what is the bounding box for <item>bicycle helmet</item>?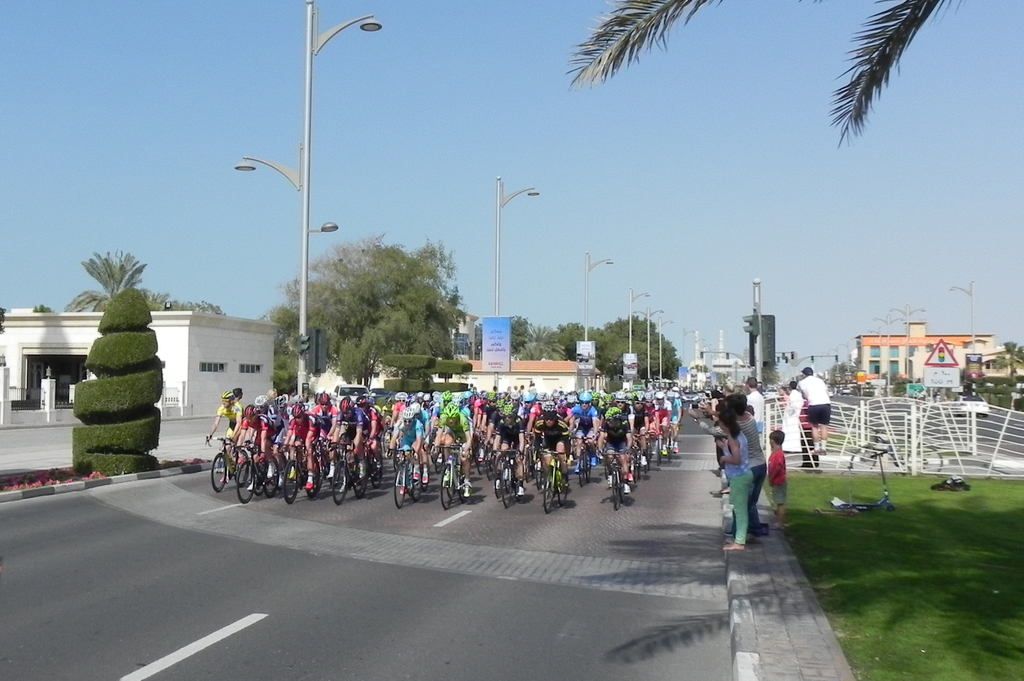
[x1=339, y1=398, x2=349, y2=416].
